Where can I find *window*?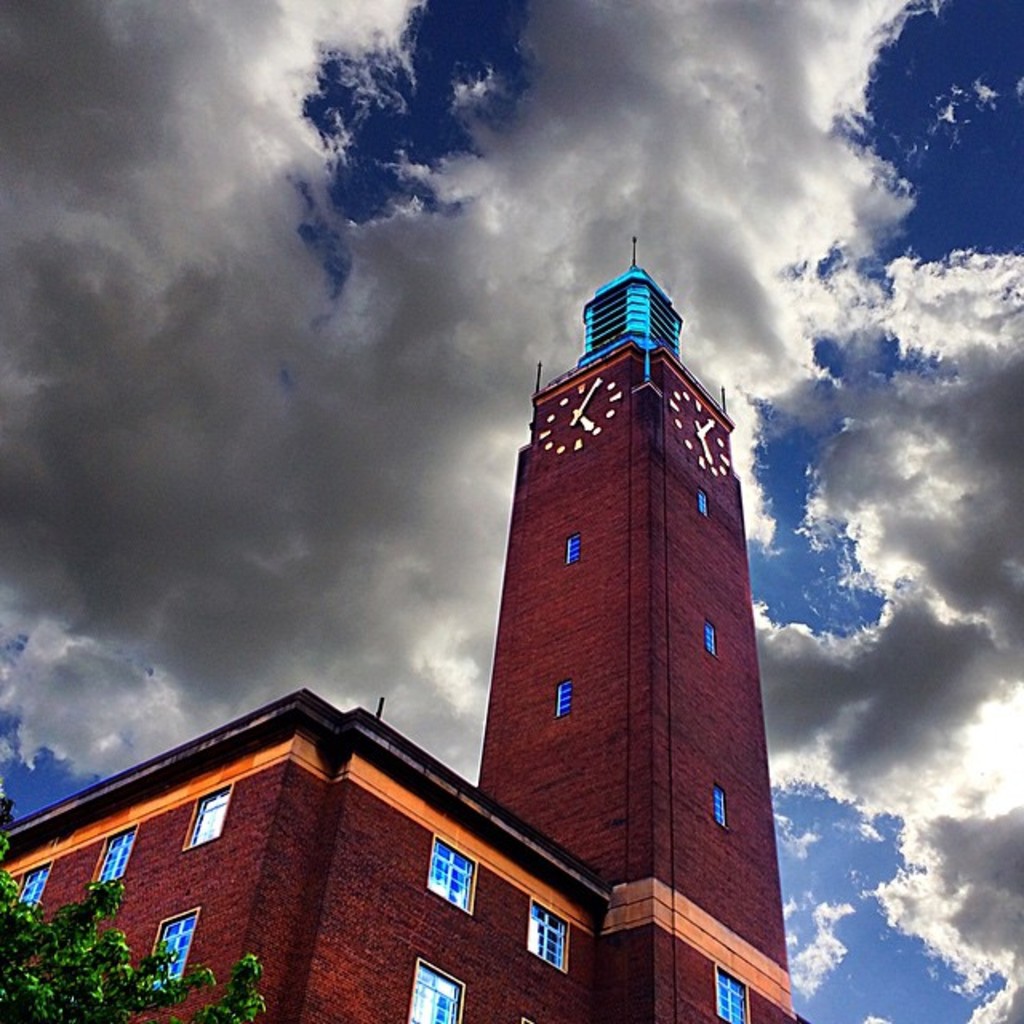
You can find it at l=522, t=906, r=571, b=973.
